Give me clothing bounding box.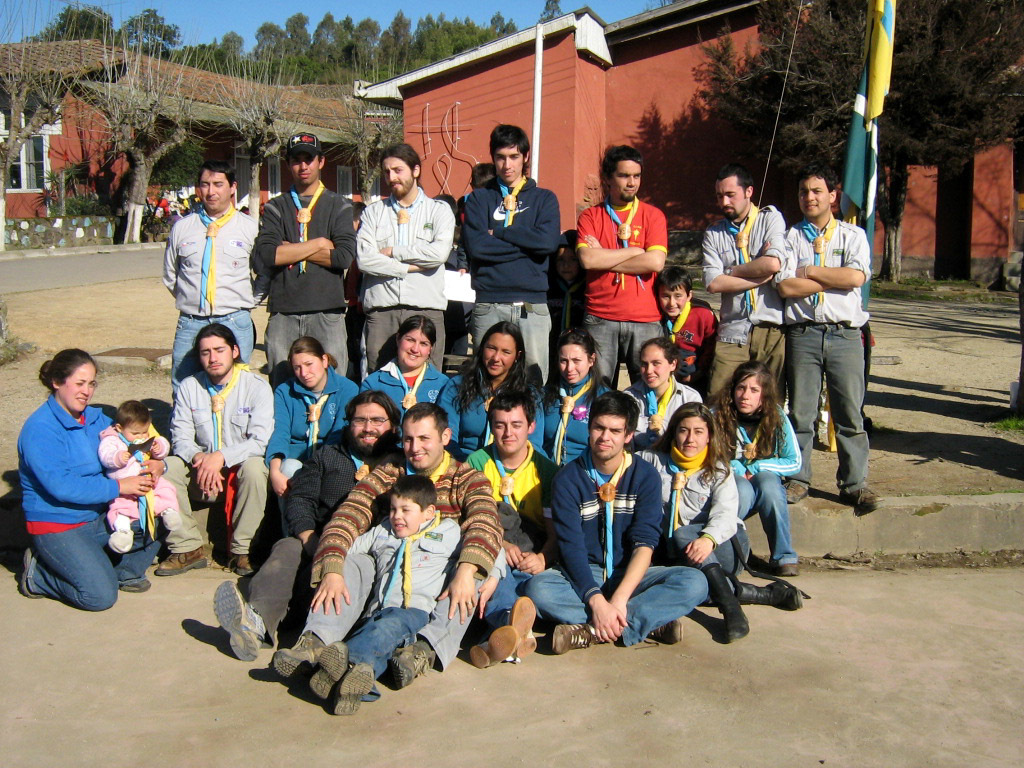
<bbox>456, 187, 468, 239</bbox>.
